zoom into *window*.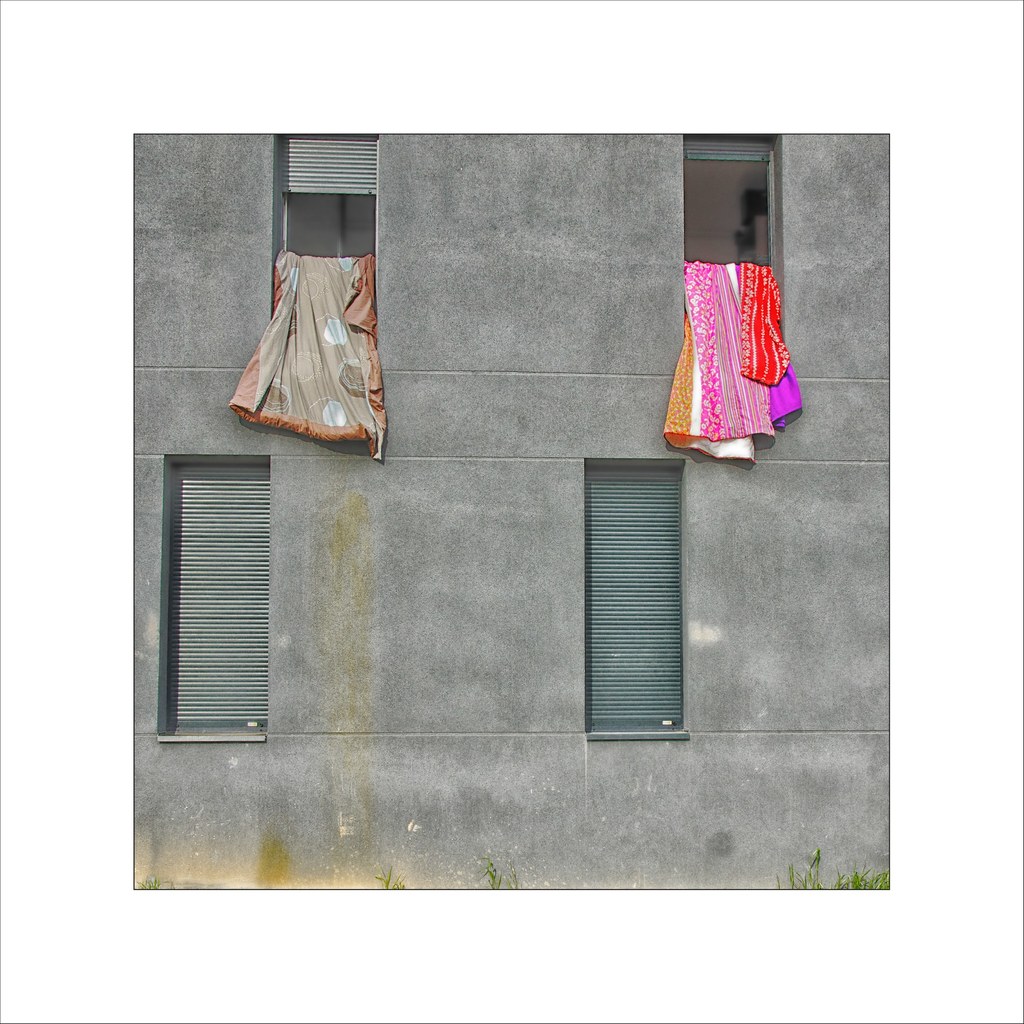
Zoom target: bbox=(278, 134, 383, 258).
